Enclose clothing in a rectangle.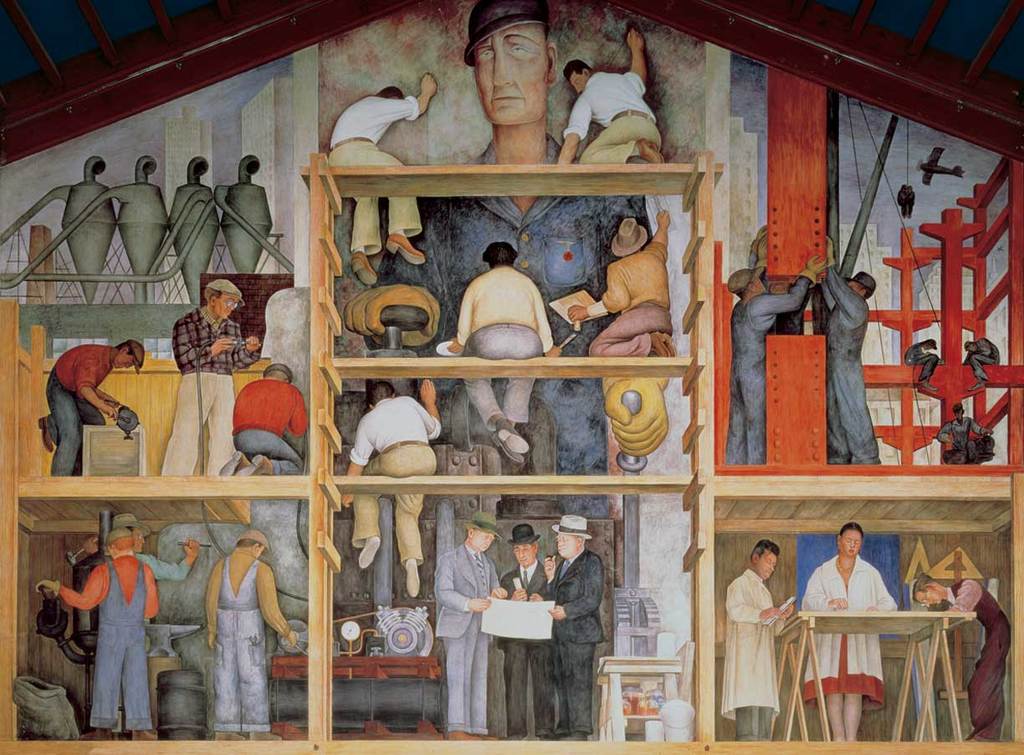
BBox(205, 548, 292, 734).
